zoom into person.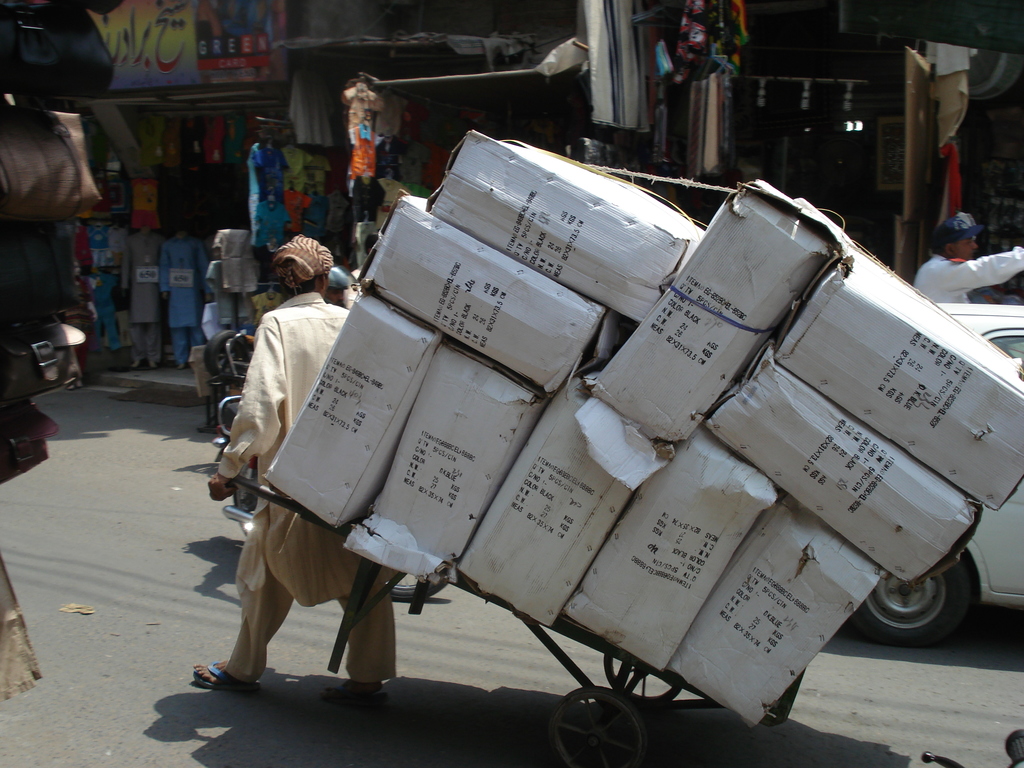
Zoom target: rect(908, 209, 1023, 303).
